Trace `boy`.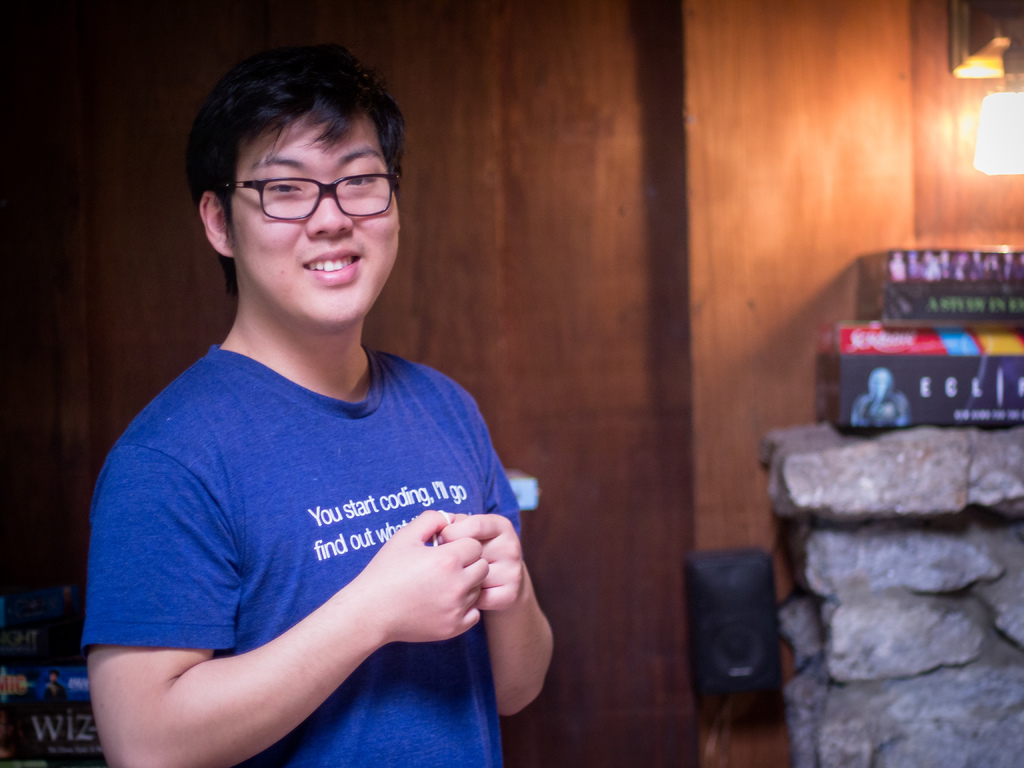
Traced to BBox(80, 43, 551, 766).
